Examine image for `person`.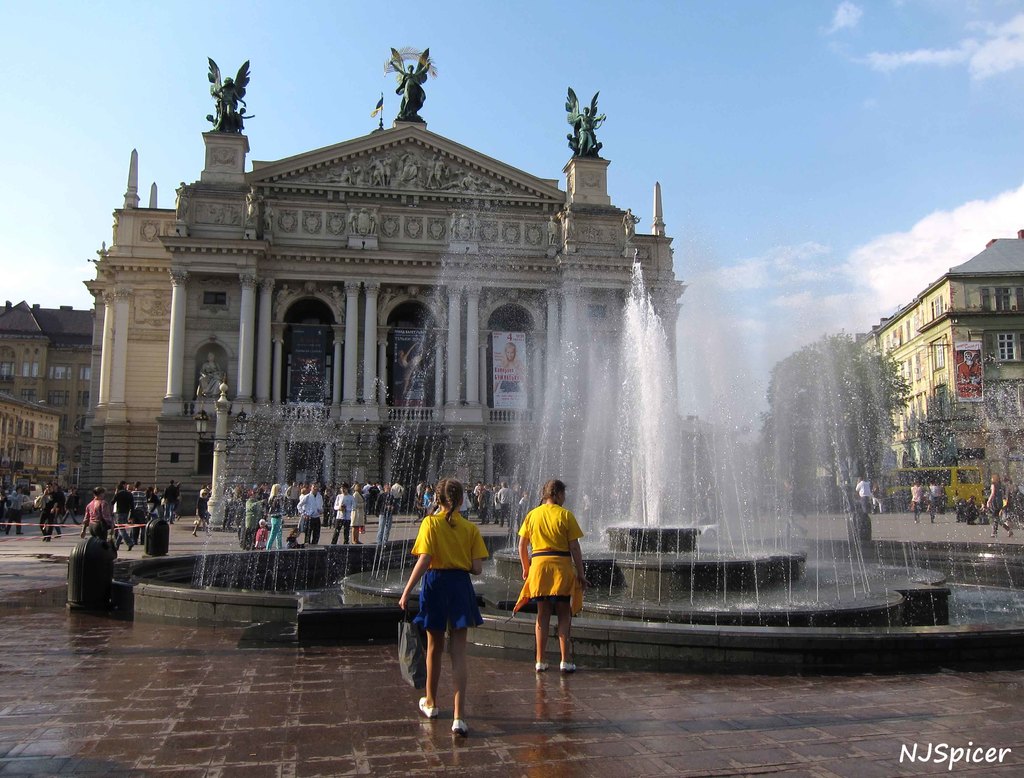
Examination result: <region>346, 209, 358, 233</region>.
